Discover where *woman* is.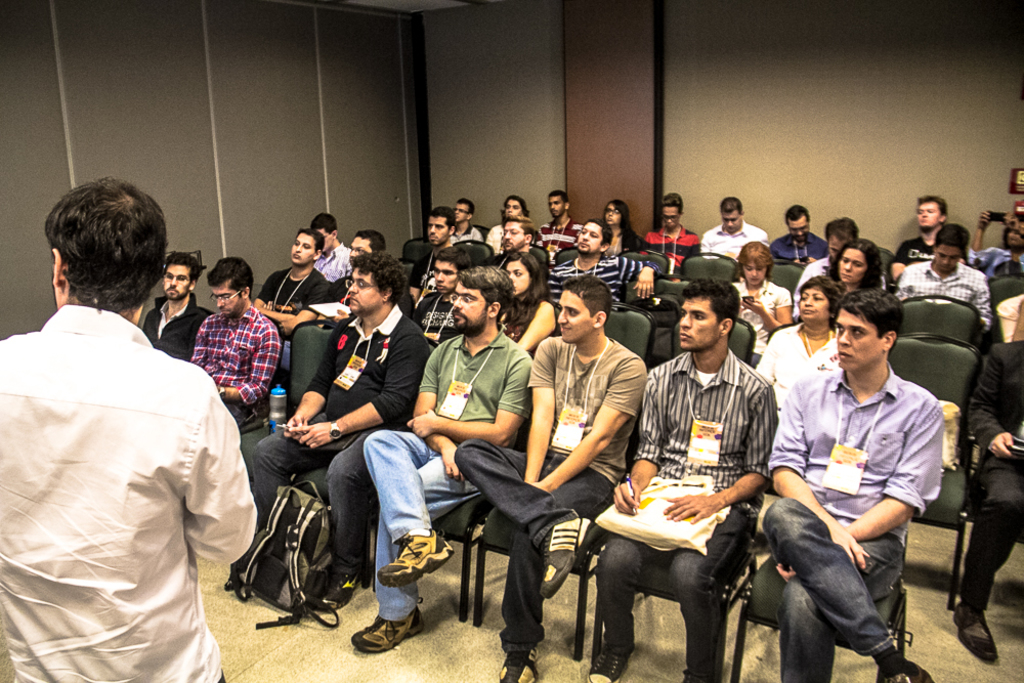
Discovered at {"x1": 602, "y1": 197, "x2": 641, "y2": 253}.
